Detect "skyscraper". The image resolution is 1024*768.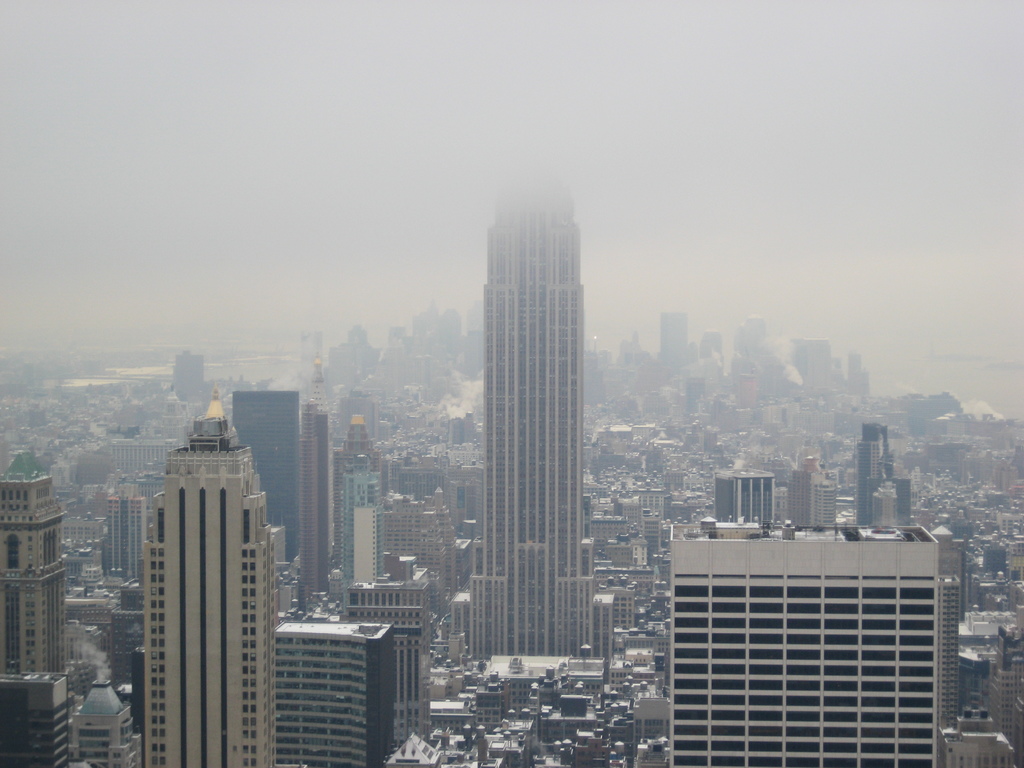
<region>789, 460, 838, 527</region>.
